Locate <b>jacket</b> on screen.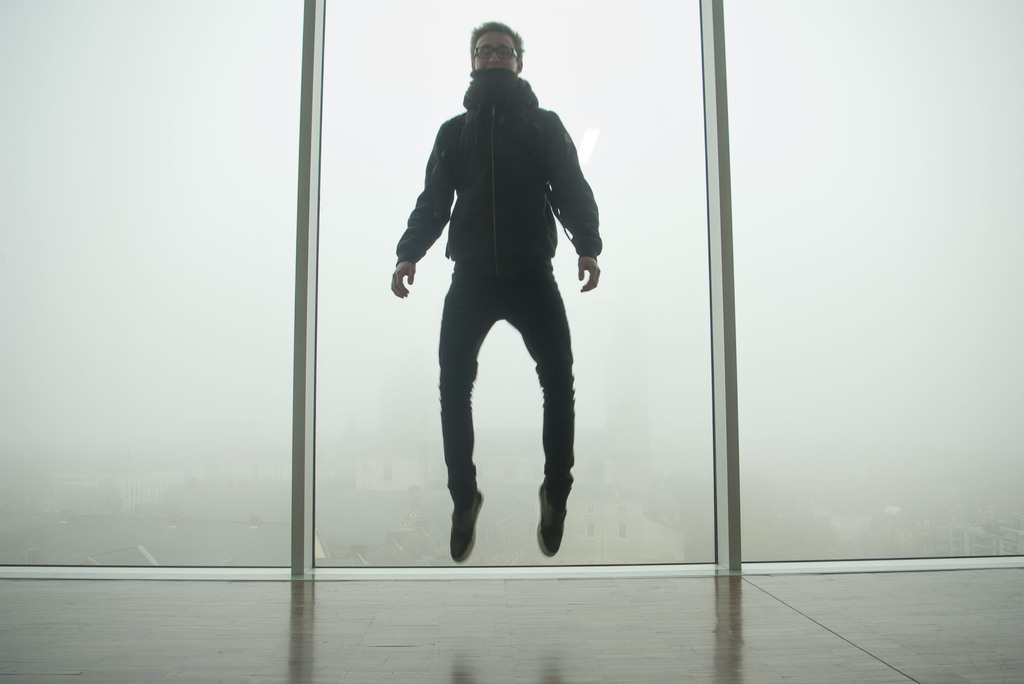
On screen at [400, 37, 599, 333].
